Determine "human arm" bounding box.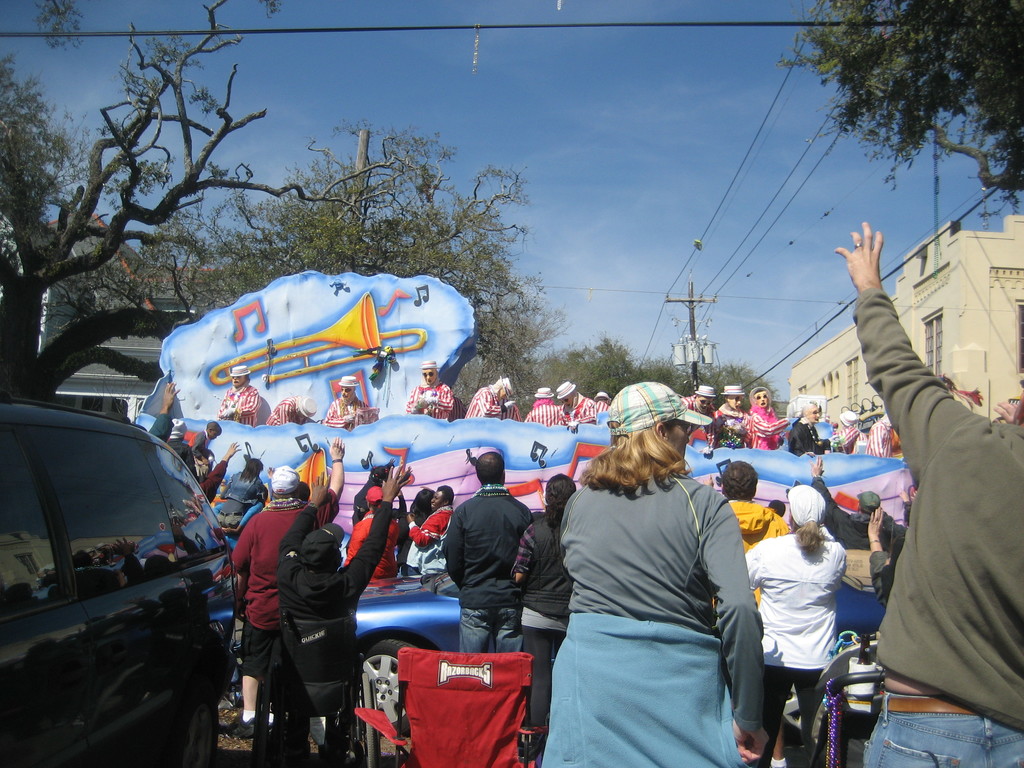
Determined: <region>321, 431, 345, 497</region>.
